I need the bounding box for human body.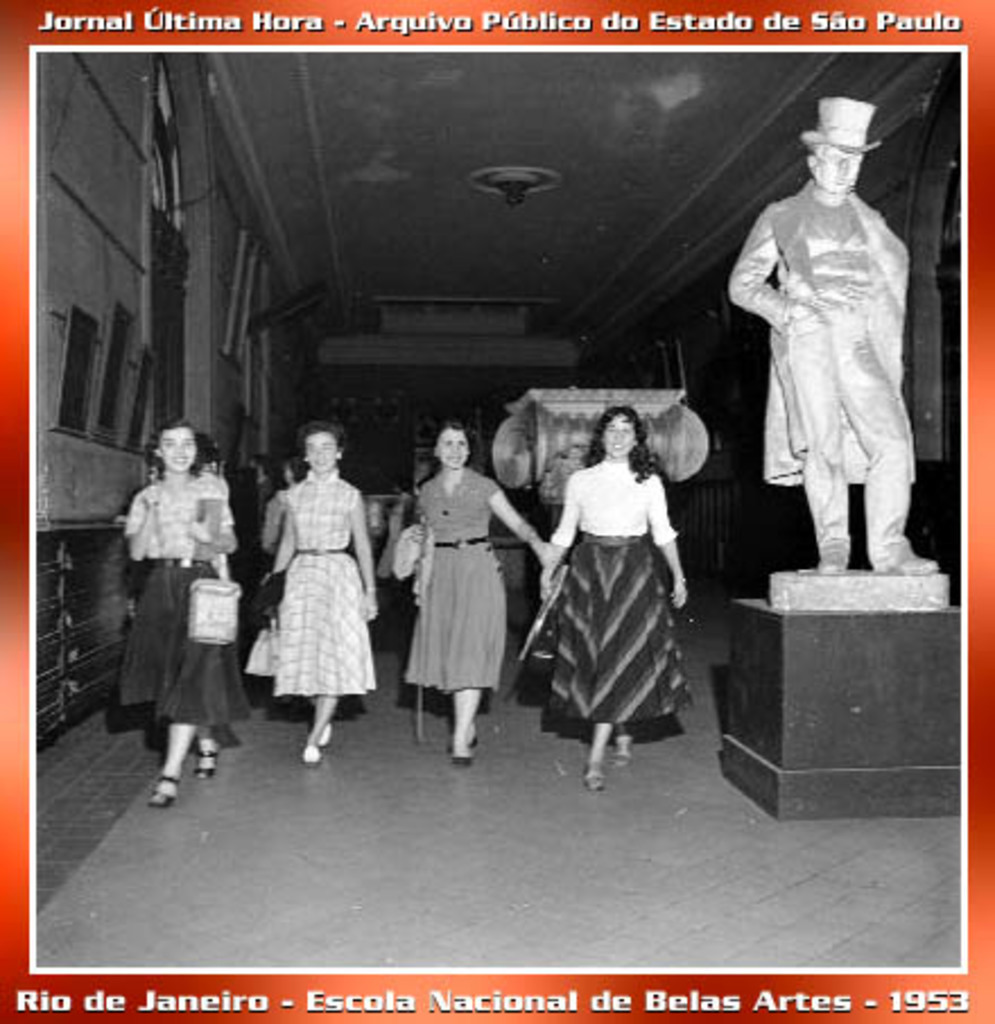
Here it is: [120, 475, 237, 807].
